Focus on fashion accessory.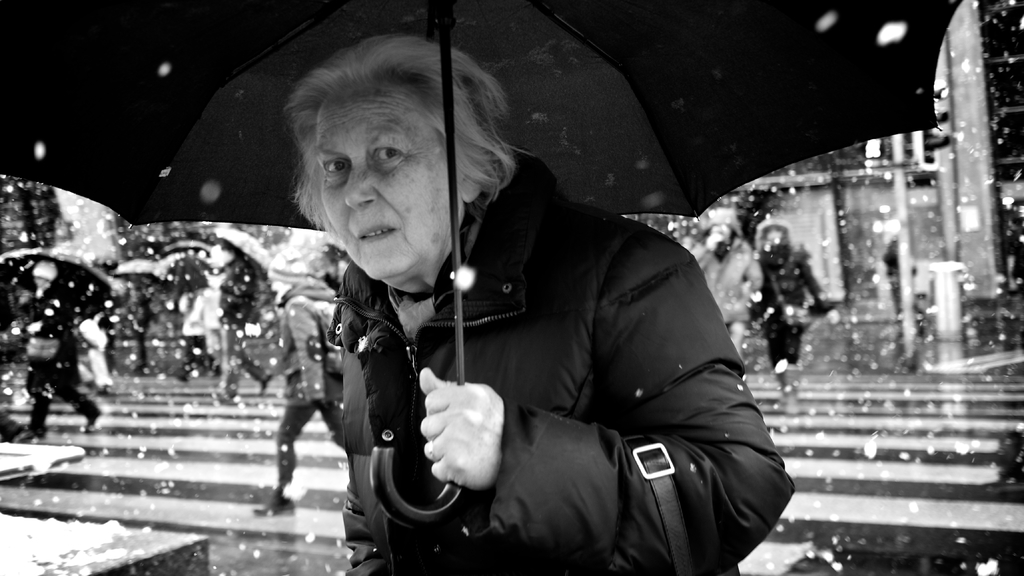
Focused at (624, 436, 694, 575).
